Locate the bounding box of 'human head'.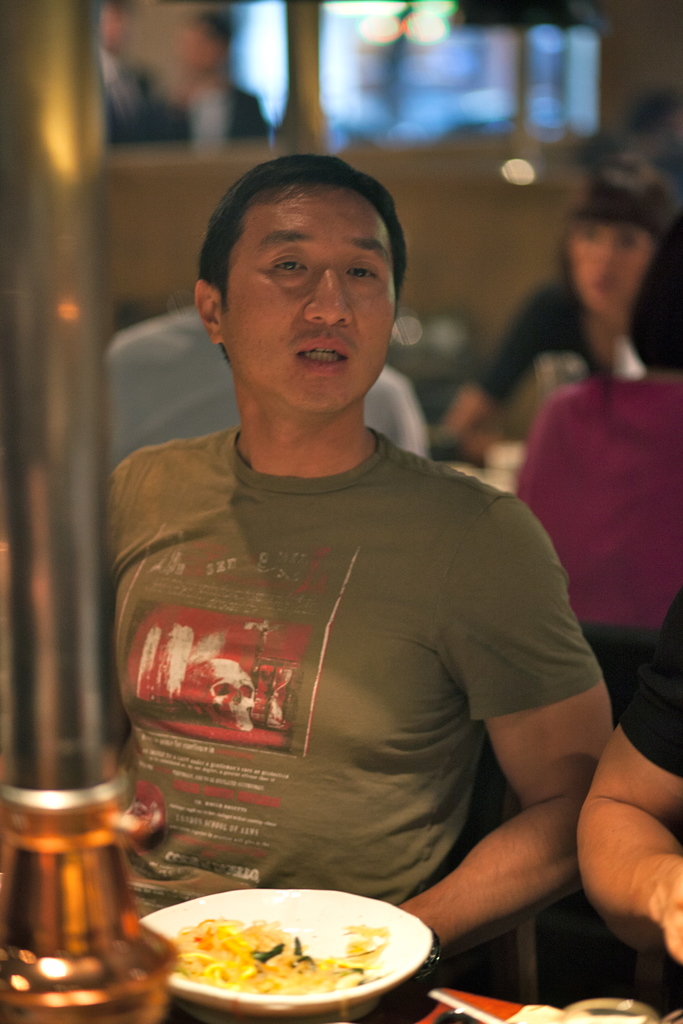
Bounding box: region(201, 138, 404, 376).
